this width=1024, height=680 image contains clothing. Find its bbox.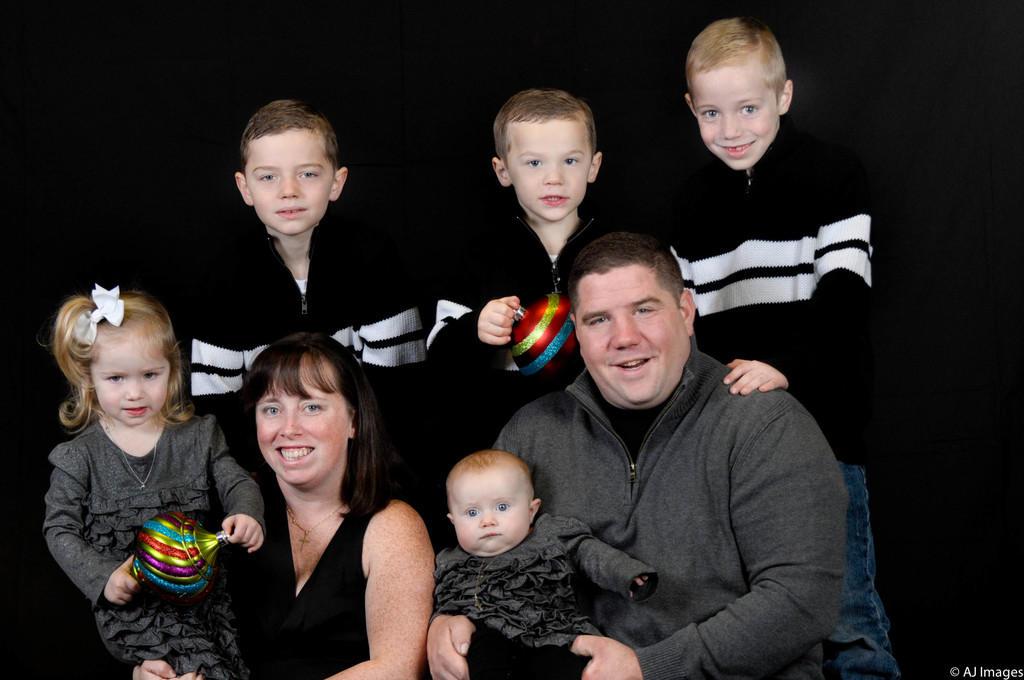
region(661, 122, 897, 679).
